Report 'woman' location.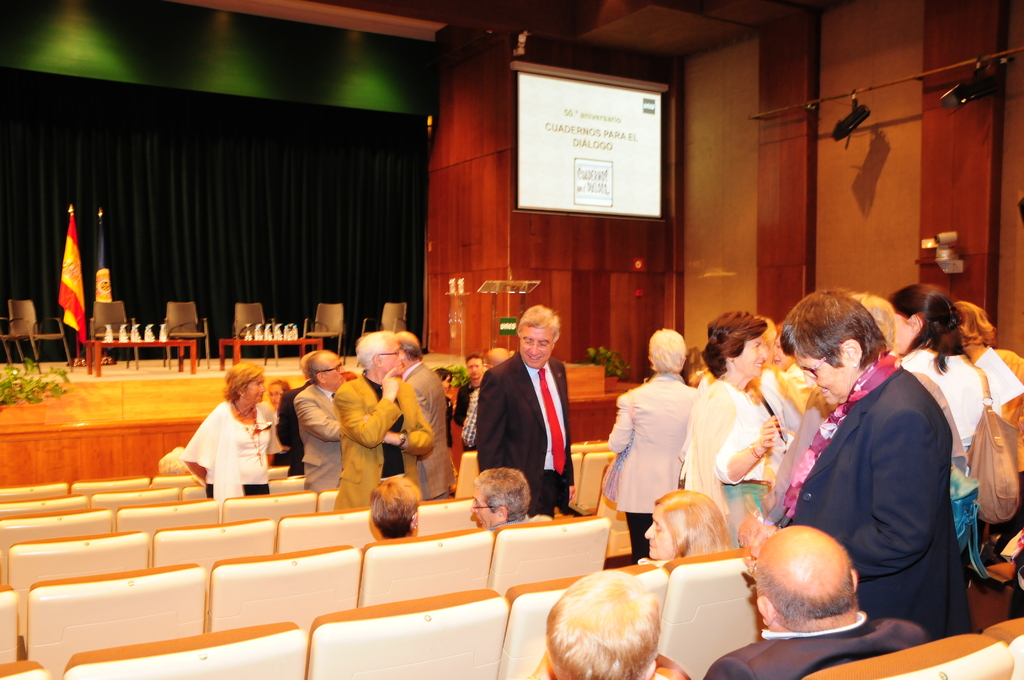
Report: [679,316,787,550].
